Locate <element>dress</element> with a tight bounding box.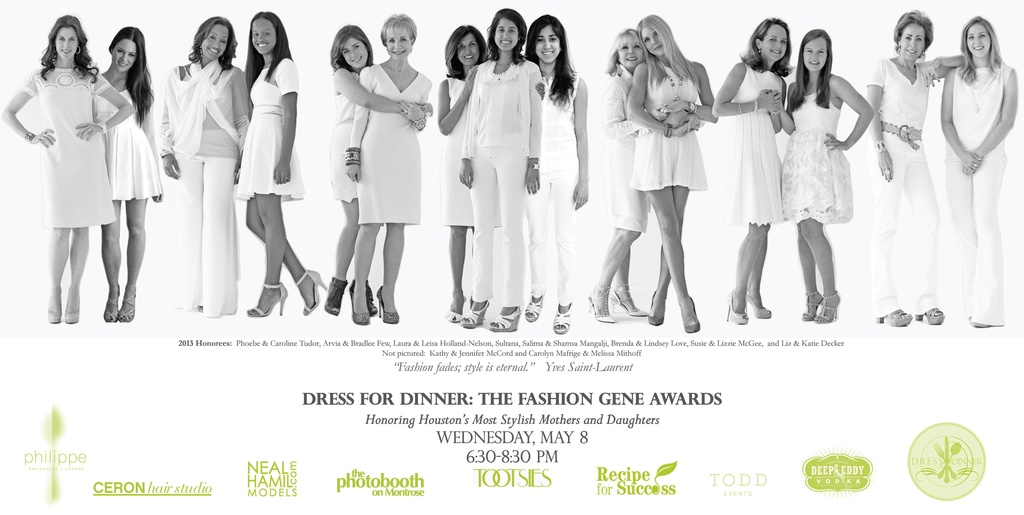
locate(630, 63, 705, 195).
